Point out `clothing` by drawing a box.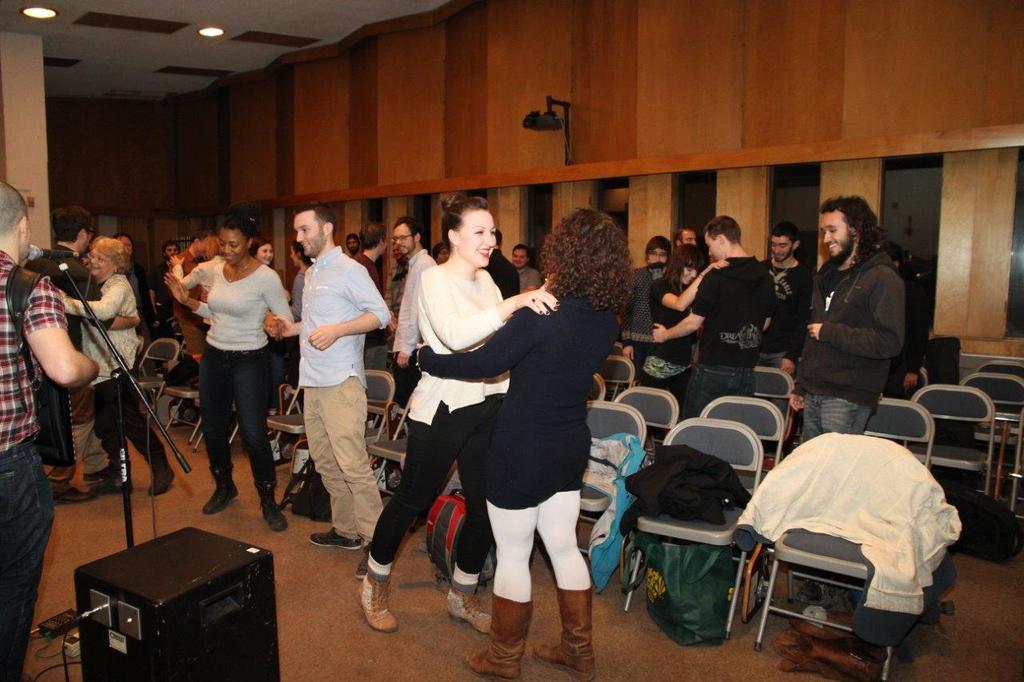
171, 248, 206, 357.
